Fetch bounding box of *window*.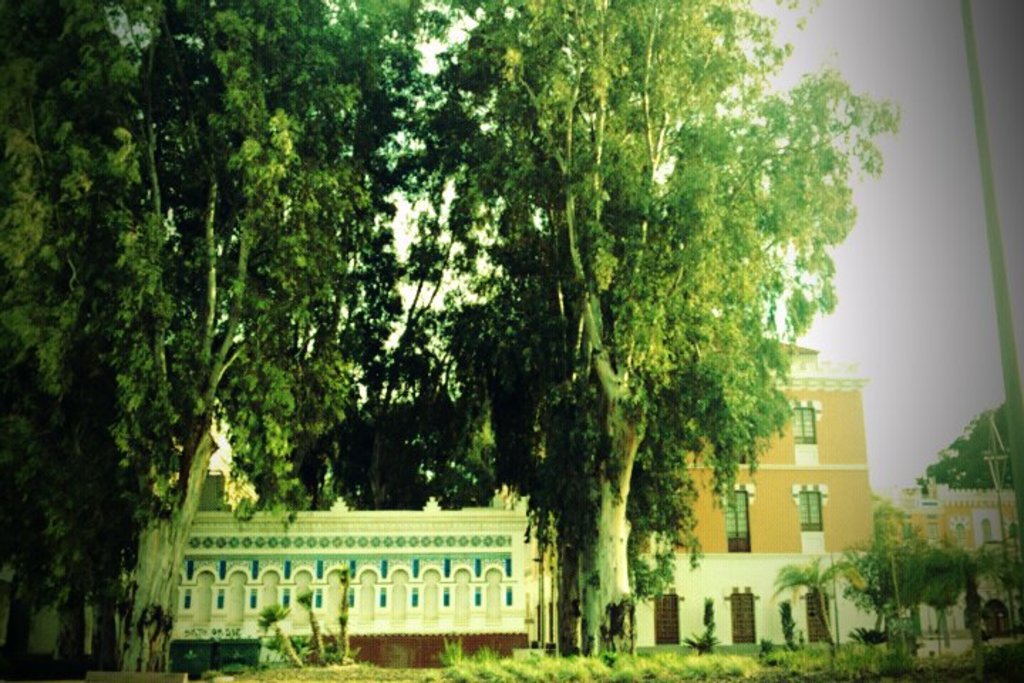
Bbox: 987,518,997,542.
